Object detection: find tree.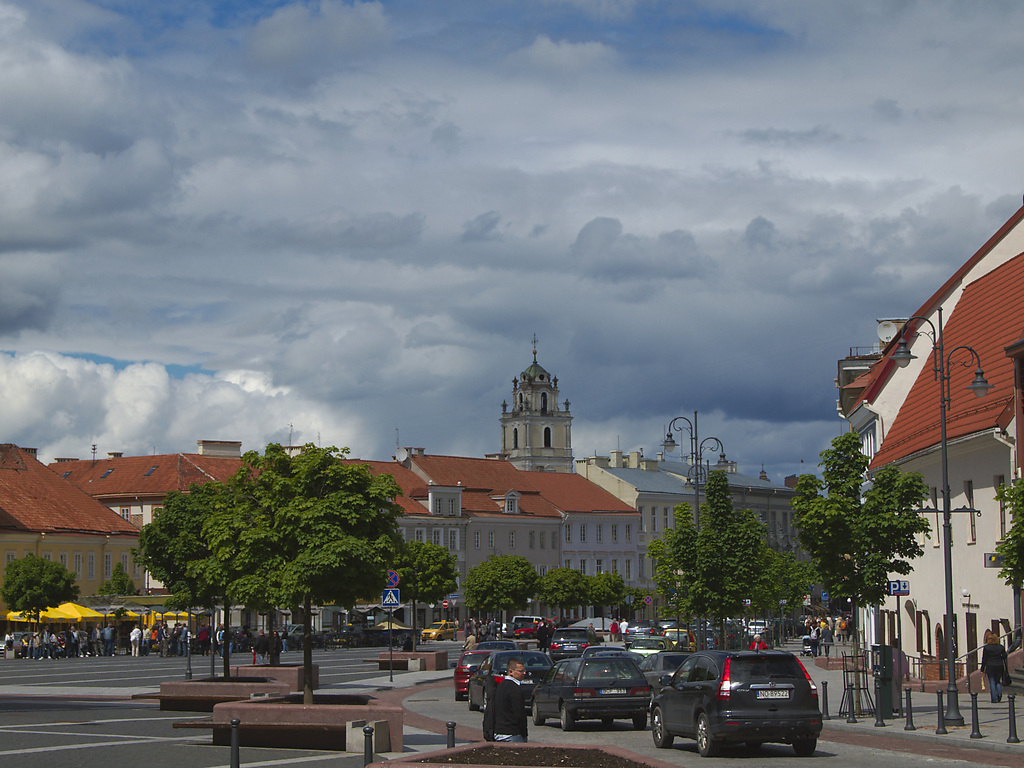
l=779, t=552, r=823, b=598.
